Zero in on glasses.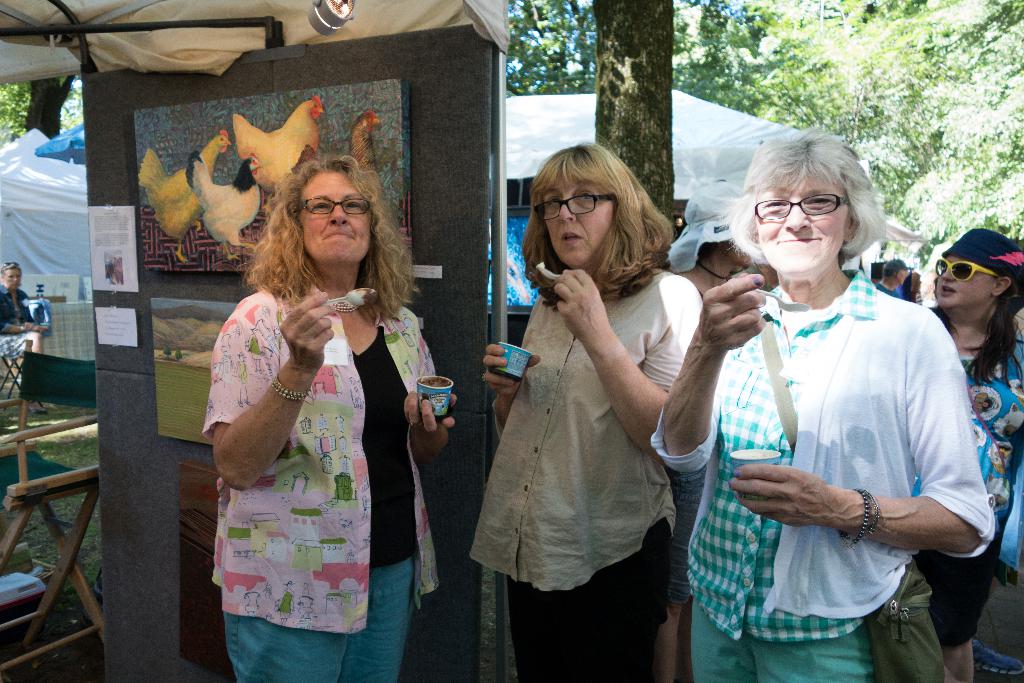
Zeroed in: 750,191,854,219.
